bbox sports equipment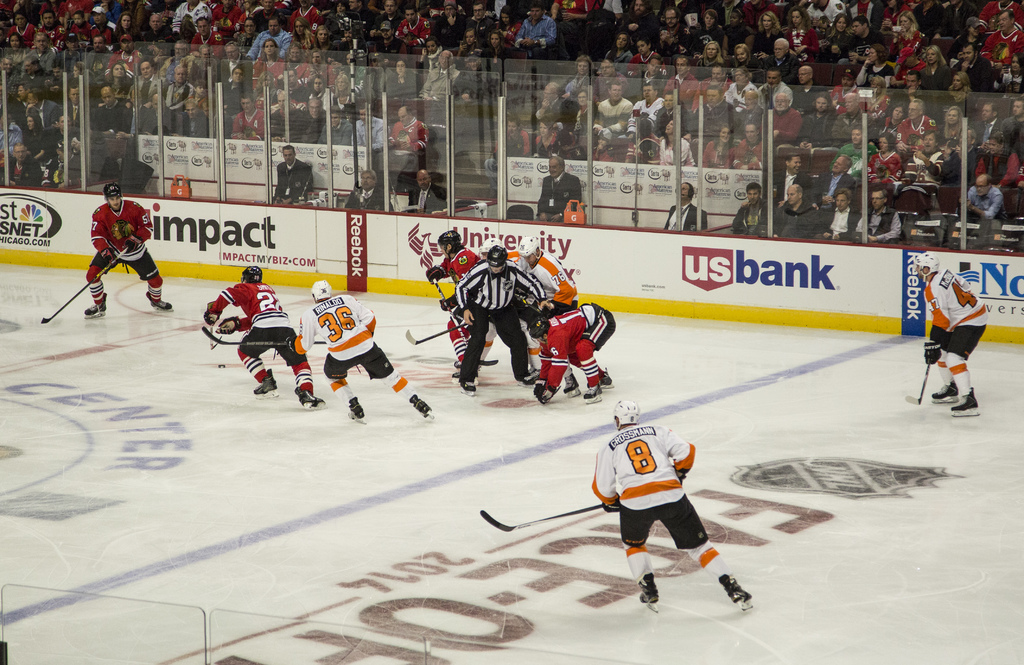
[717,573,756,613]
